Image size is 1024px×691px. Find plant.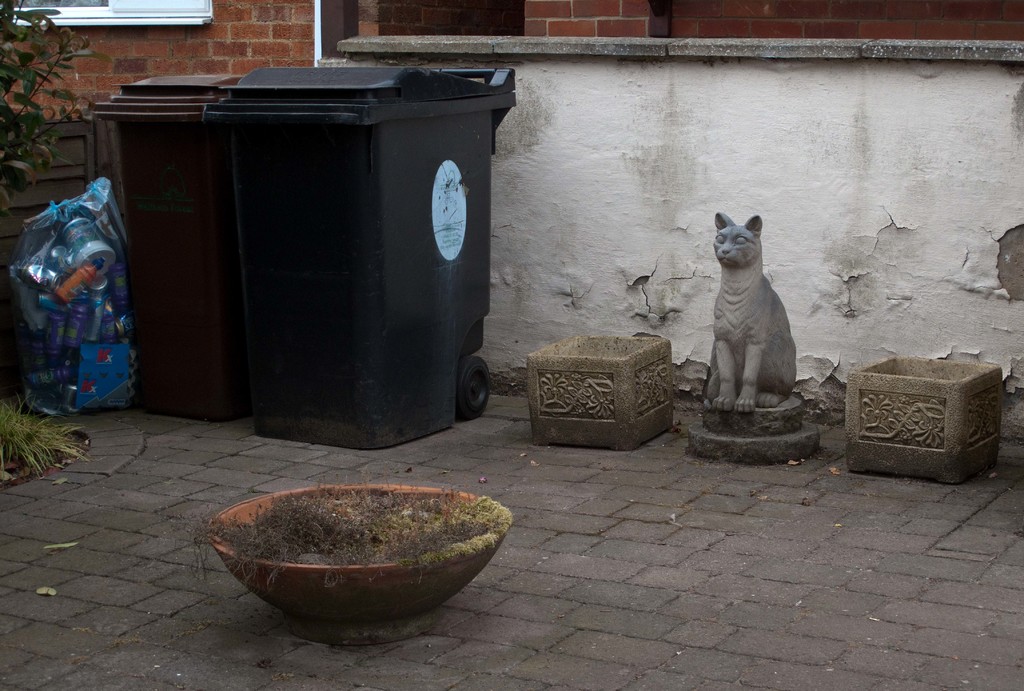
0/0/93/234.
